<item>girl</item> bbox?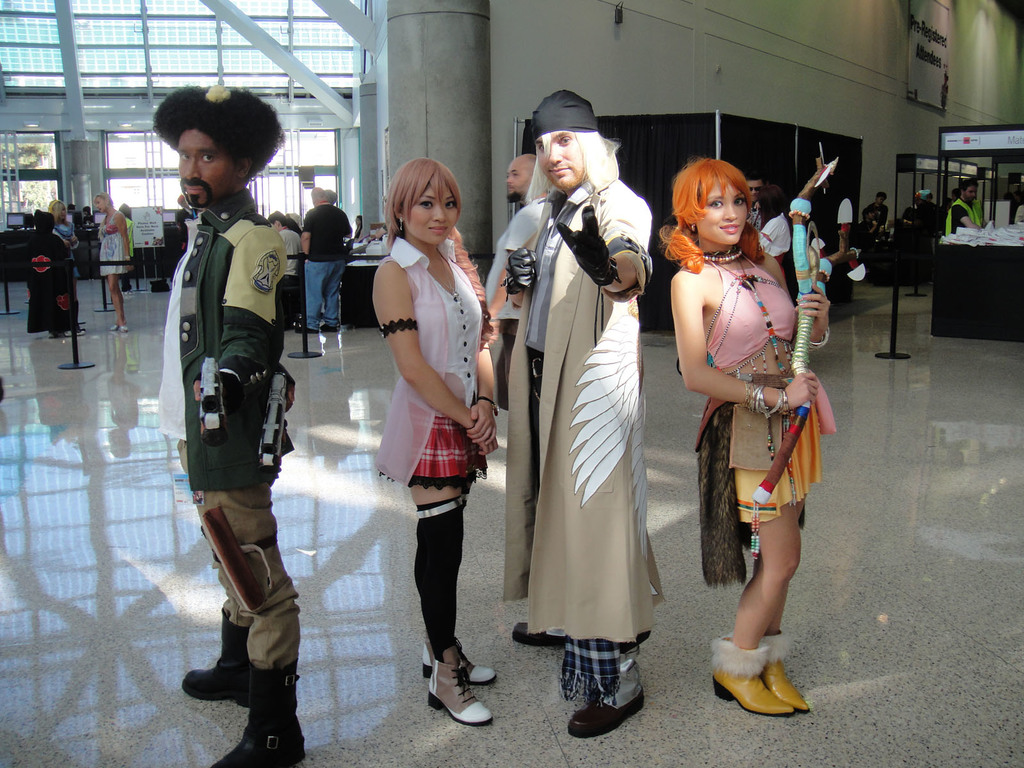
bbox(97, 197, 136, 324)
